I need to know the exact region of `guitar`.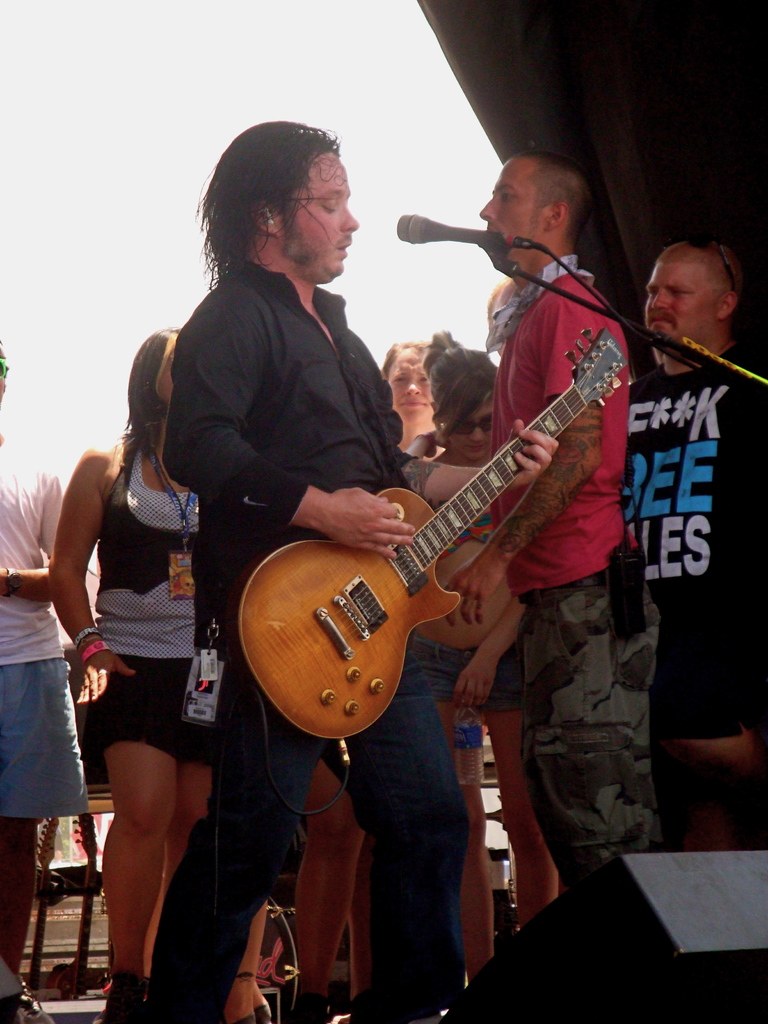
Region: pyautogui.locateOnScreen(22, 816, 67, 1004).
